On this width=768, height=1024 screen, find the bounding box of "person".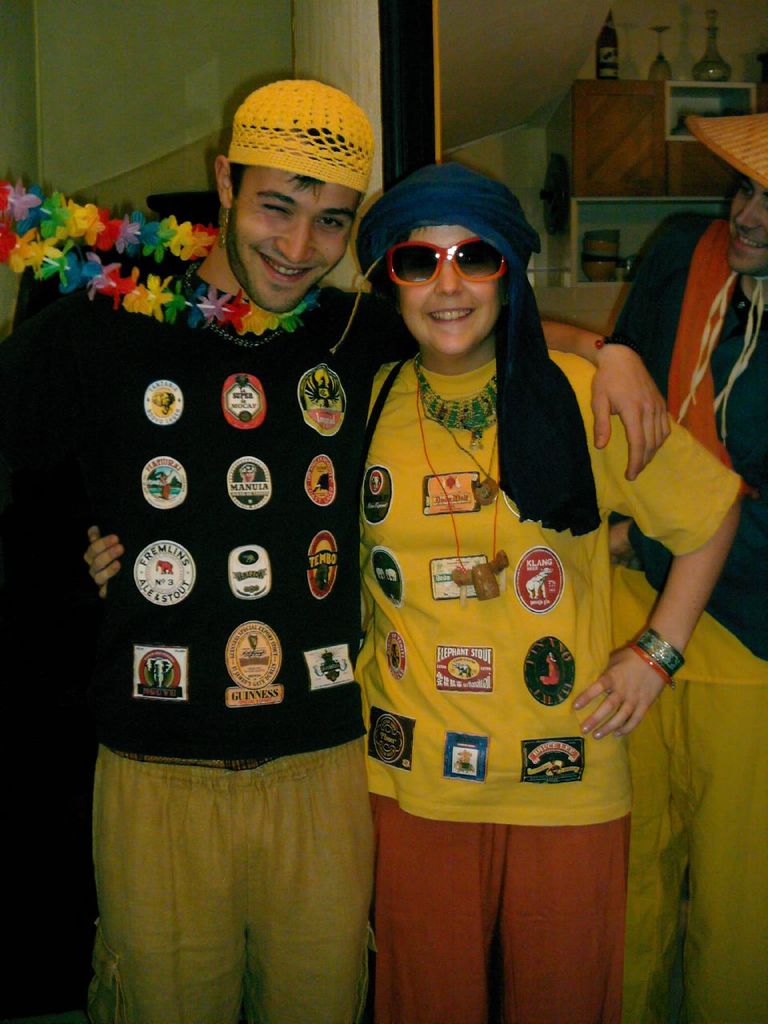
Bounding box: [611, 114, 767, 1023].
